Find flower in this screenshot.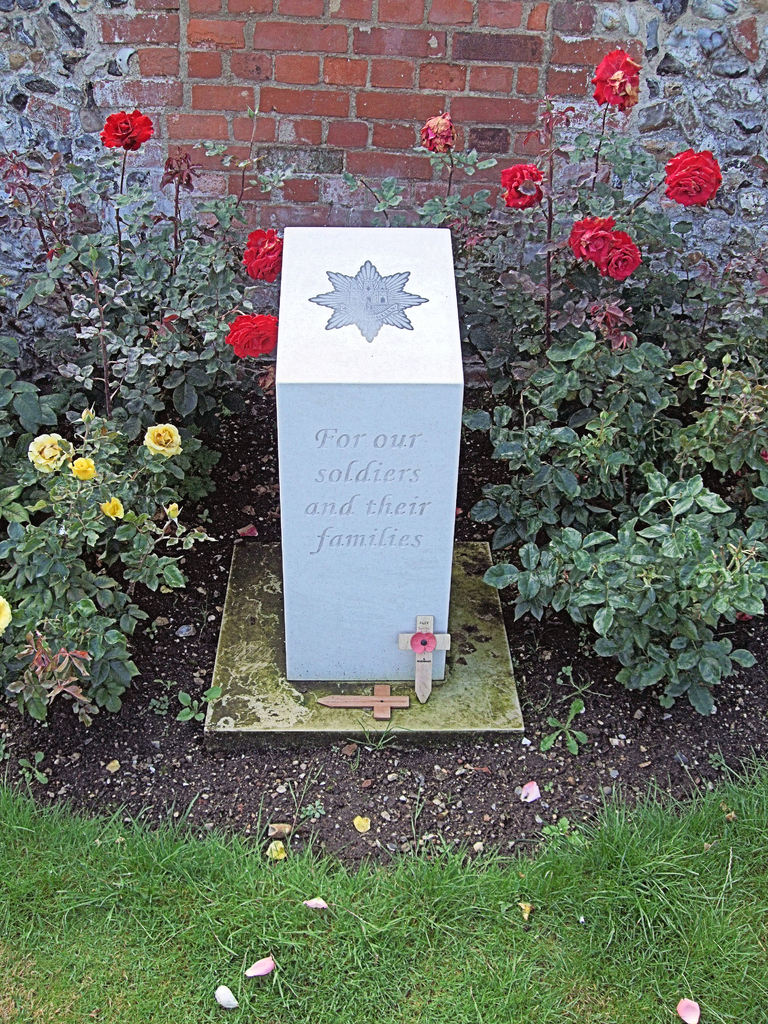
The bounding box for flower is 225,311,281,360.
